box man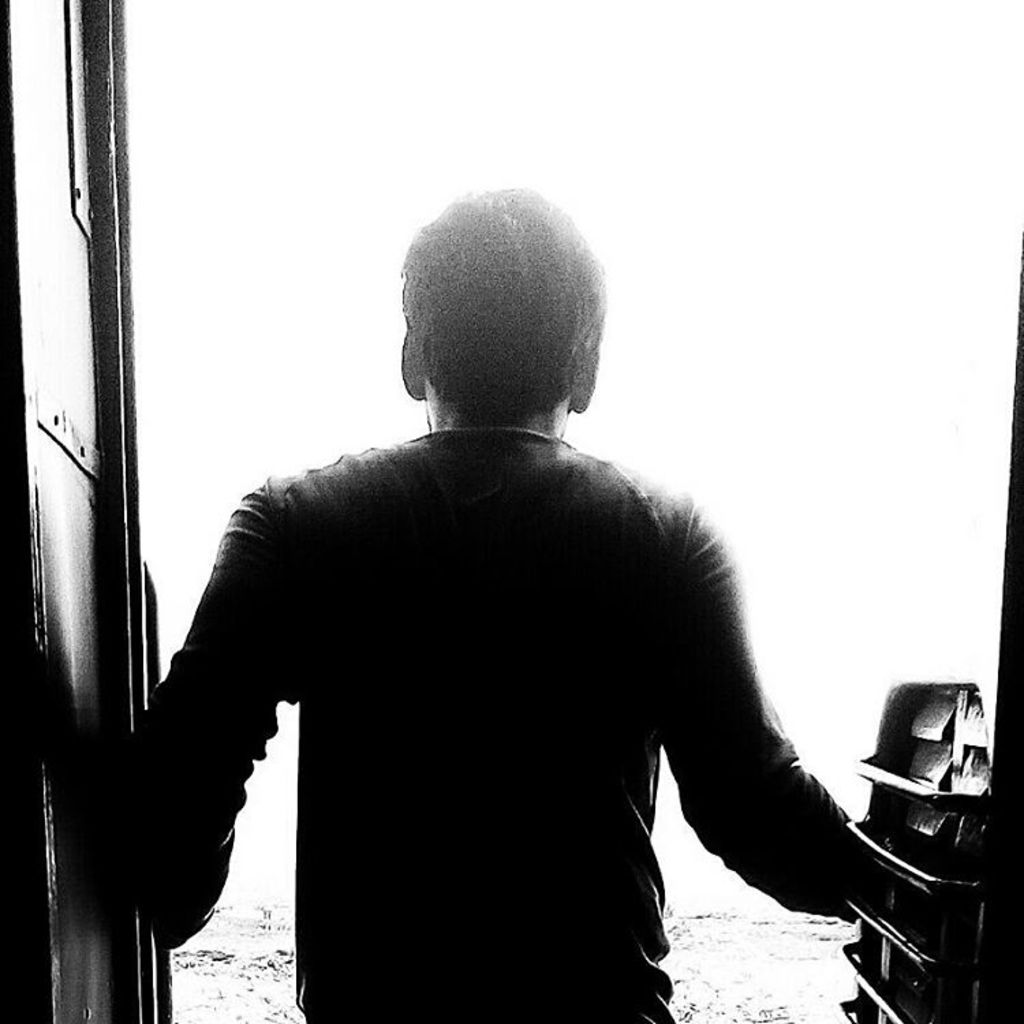
[100, 201, 920, 1002]
